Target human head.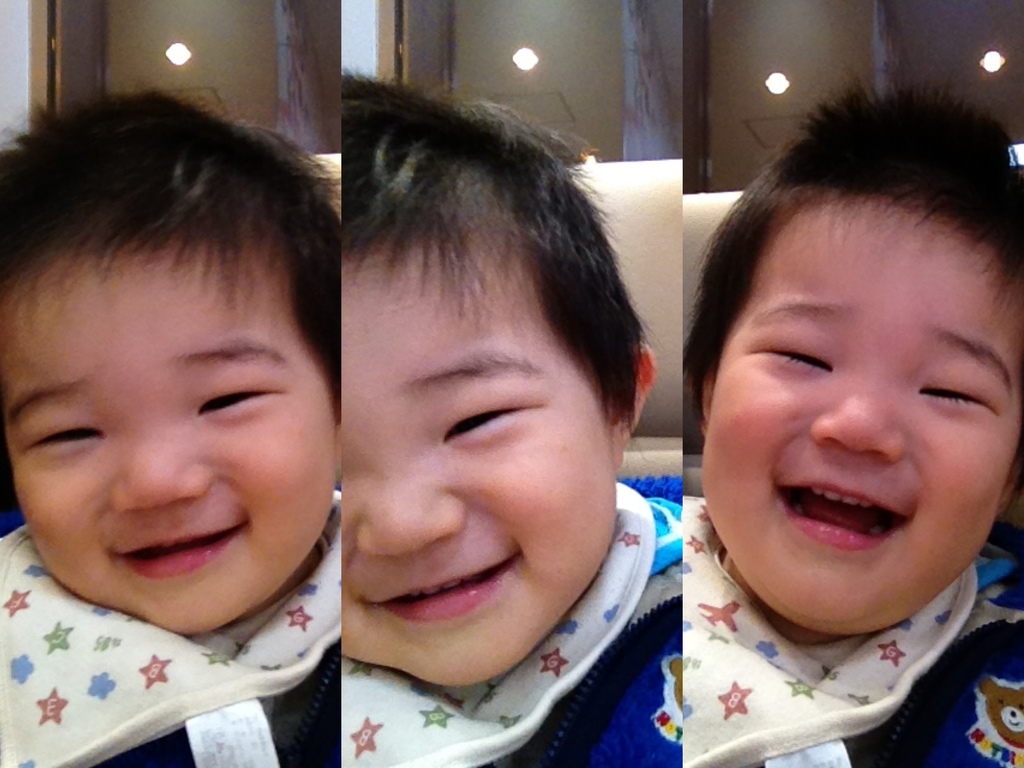
Target region: <box>340,71,654,692</box>.
